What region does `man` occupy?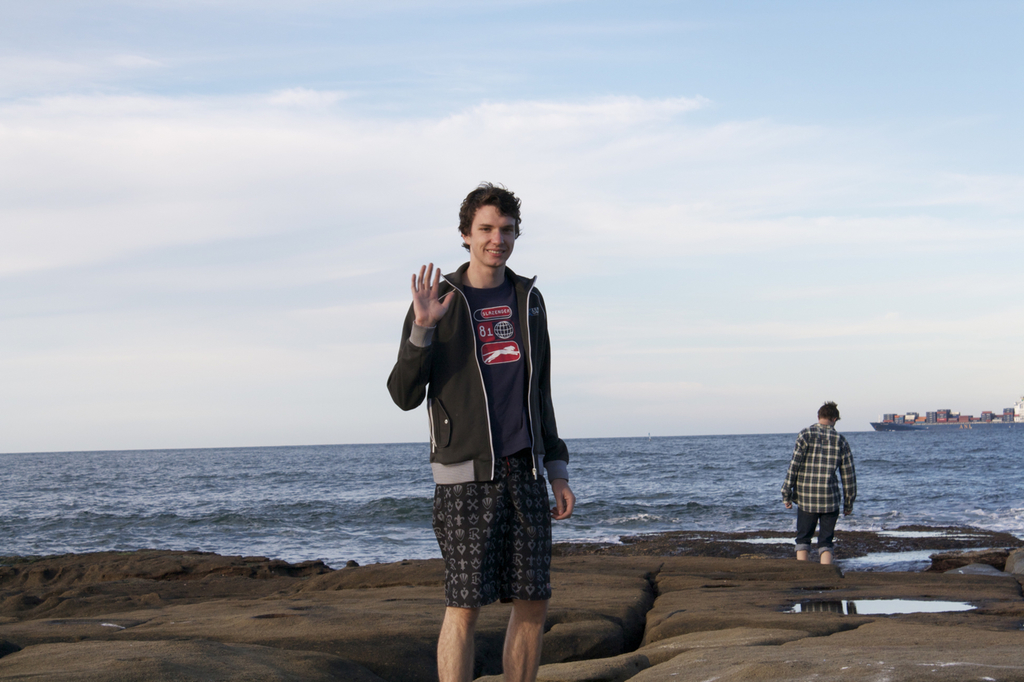
(363,181,564,628).
